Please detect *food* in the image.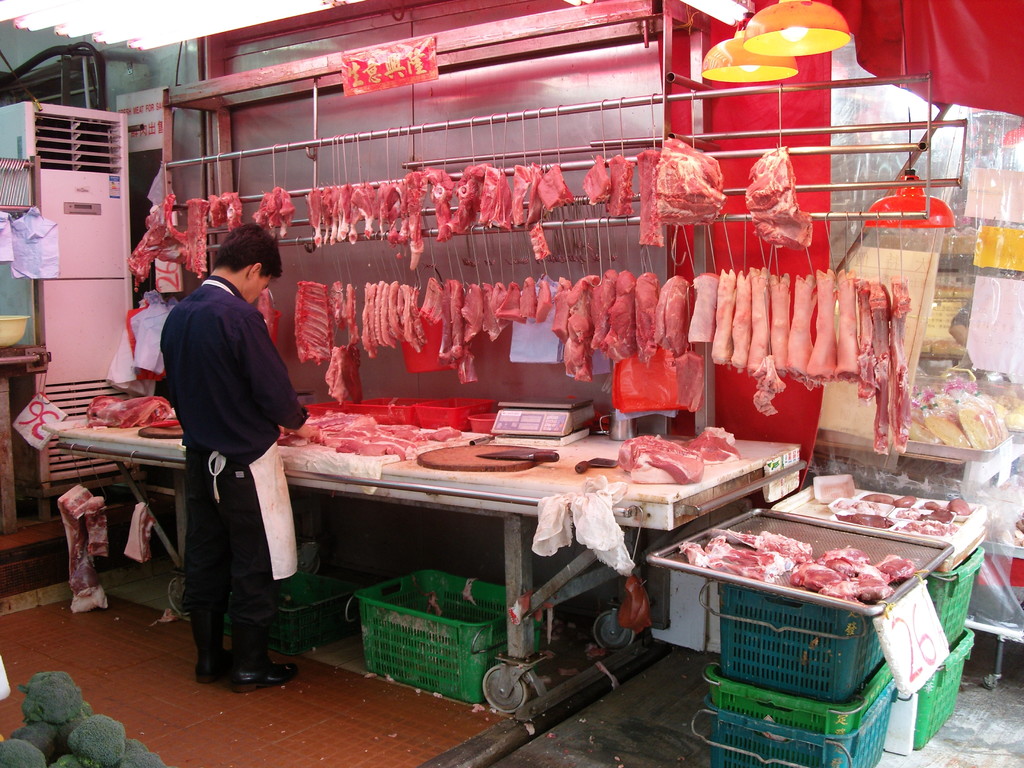
(522,275,536,321).
